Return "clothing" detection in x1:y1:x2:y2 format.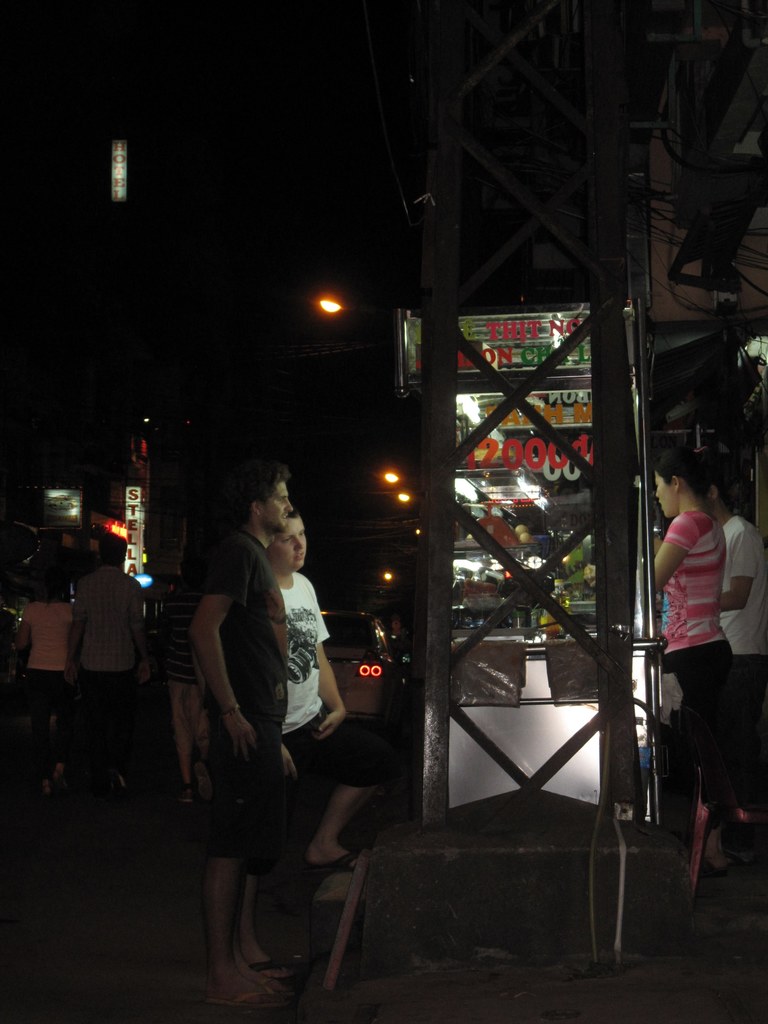
74:566:145:773.
